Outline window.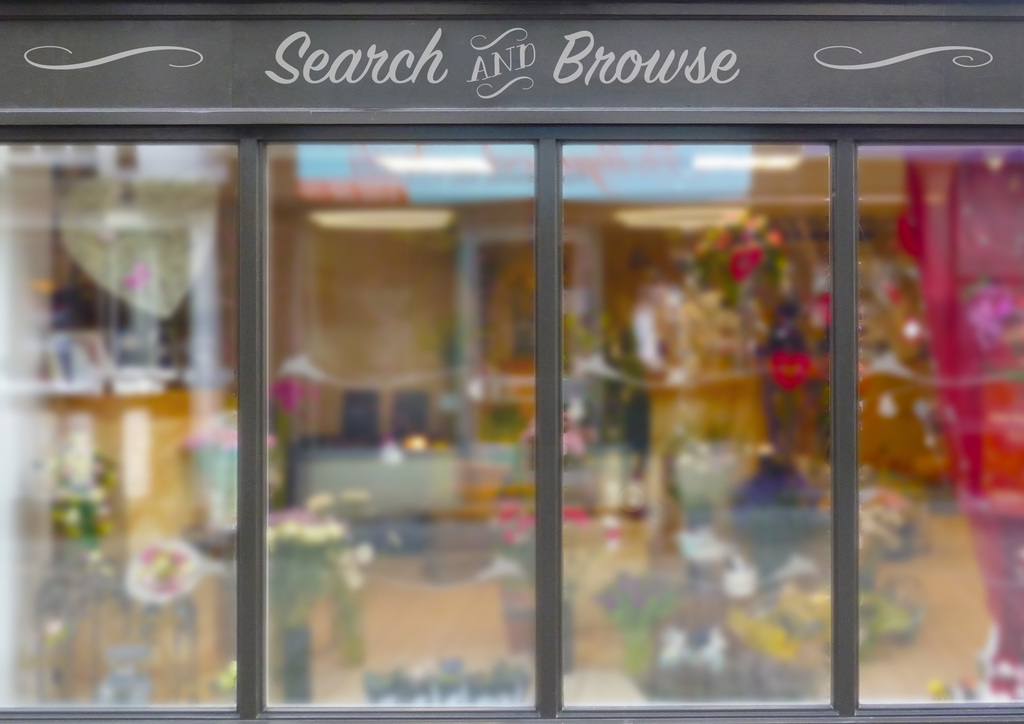
Outline: Rect(0, 0, 1023, 723).
